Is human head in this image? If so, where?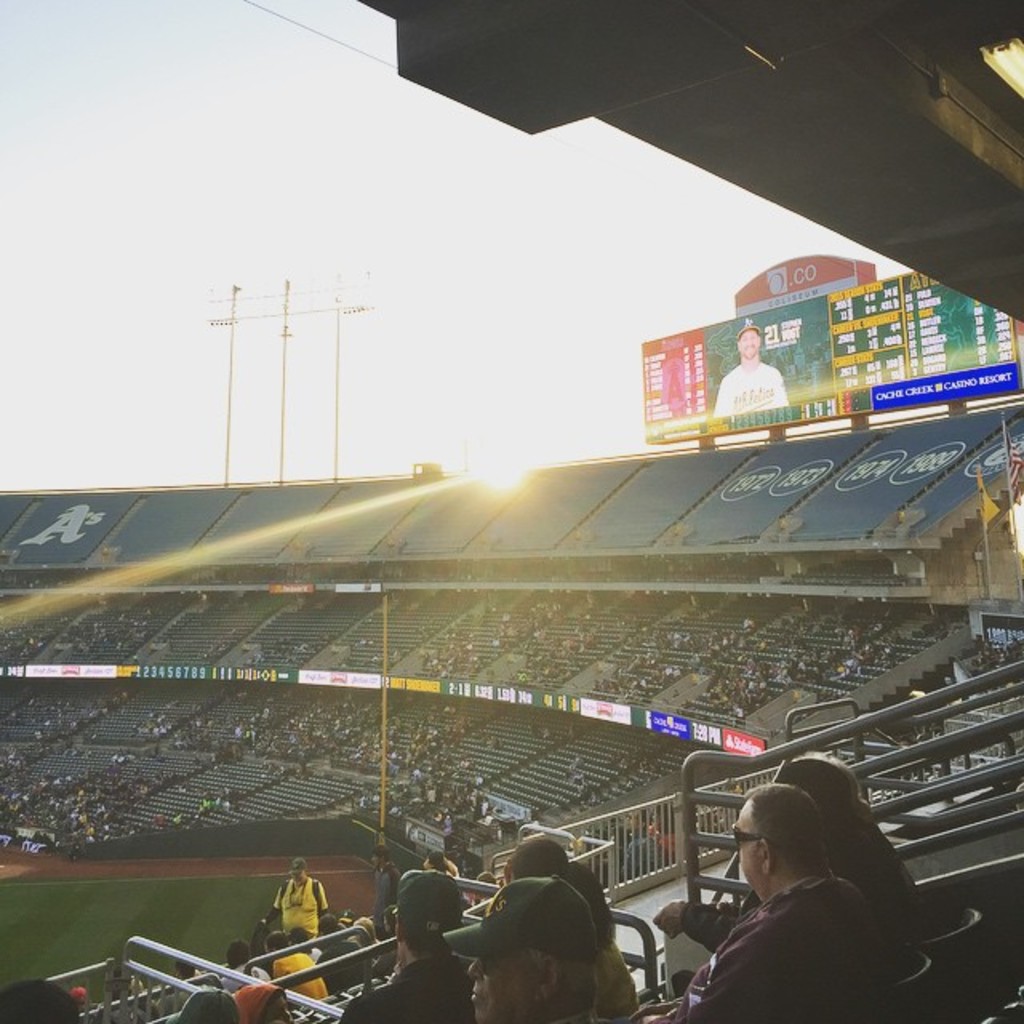
Yes, at bbox=[461, 886, 586, 1022].
